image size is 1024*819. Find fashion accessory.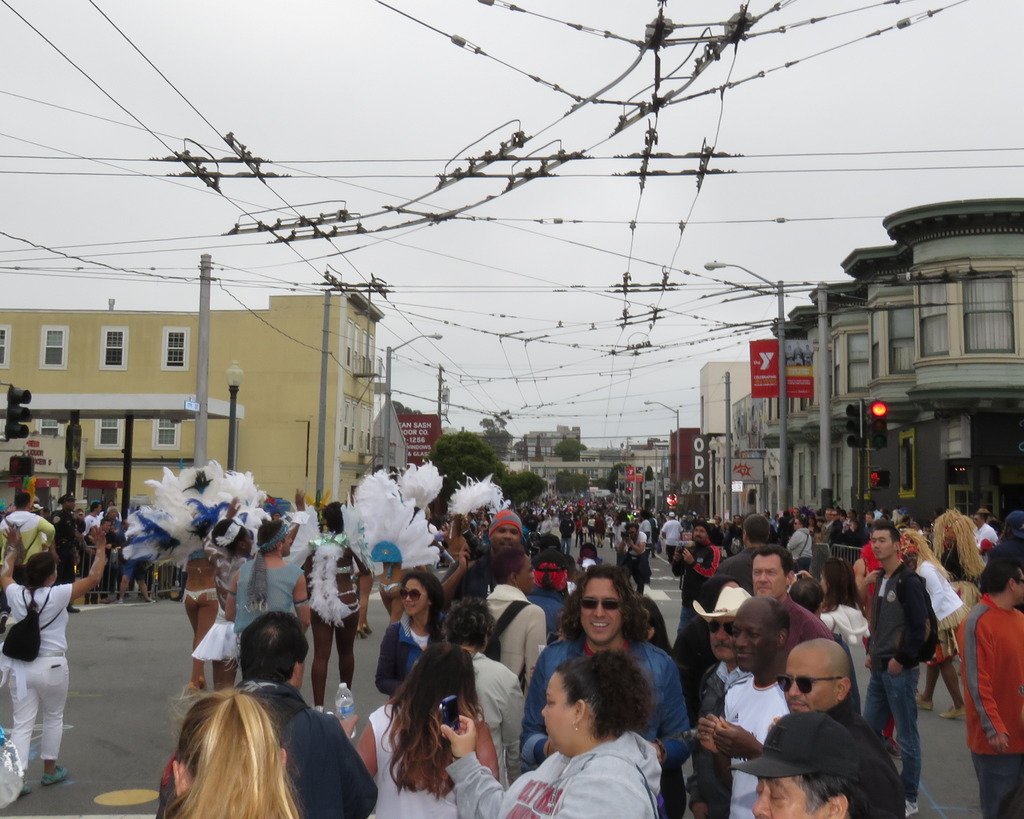
pyautogui.locateOnScreen(577, 596, 621, 613).
